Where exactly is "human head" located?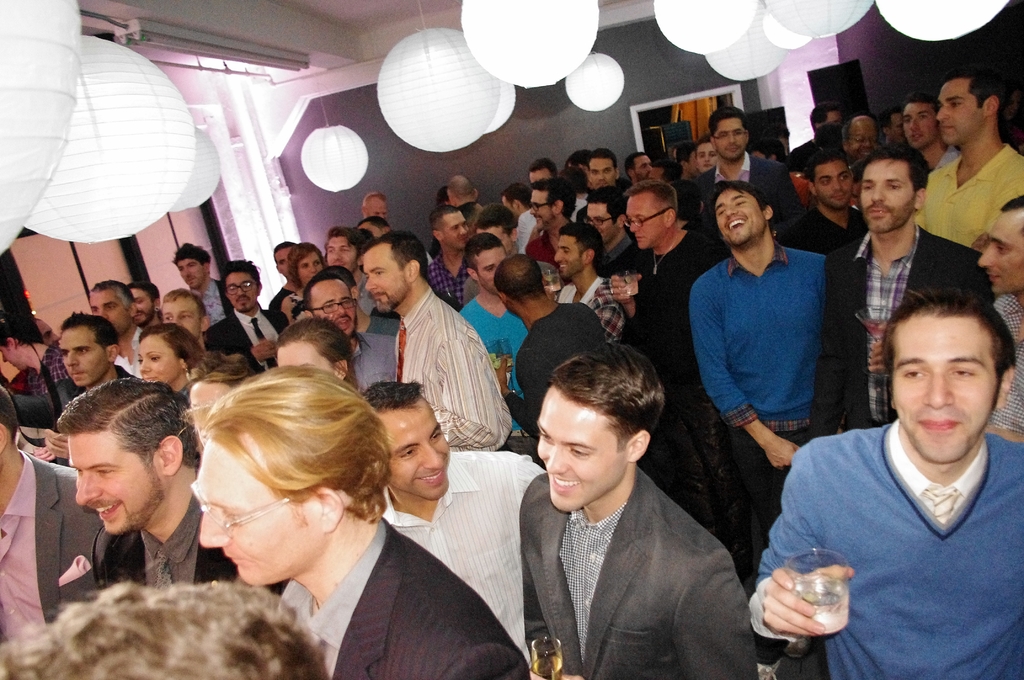
Its bounding box is 446/175/477/204.
